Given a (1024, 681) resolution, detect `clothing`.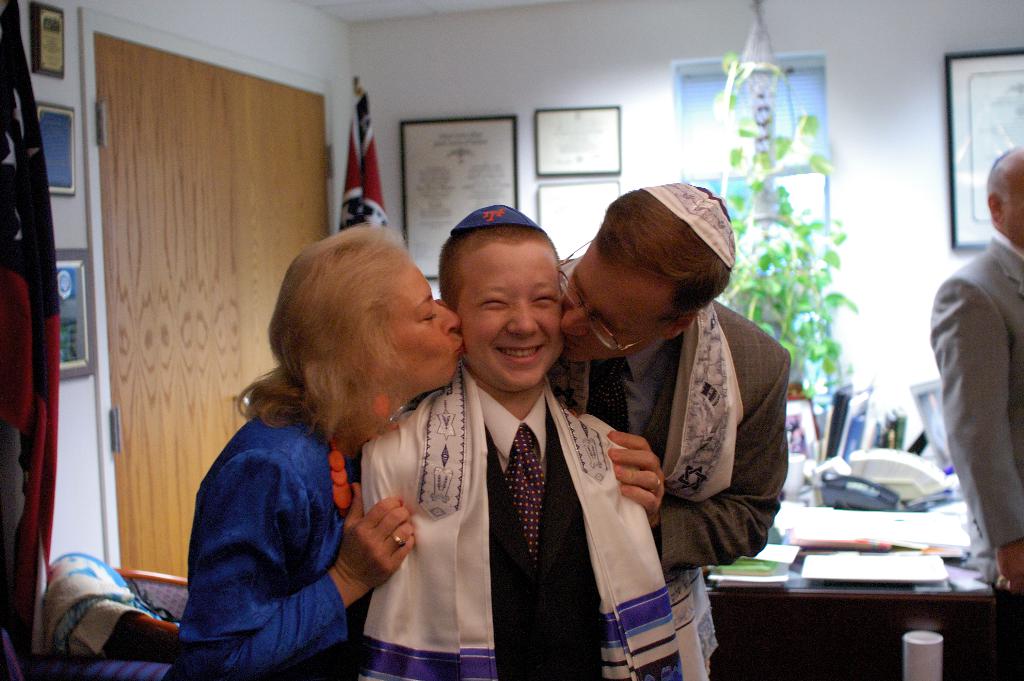
box=[422, 295, 804, 591].
